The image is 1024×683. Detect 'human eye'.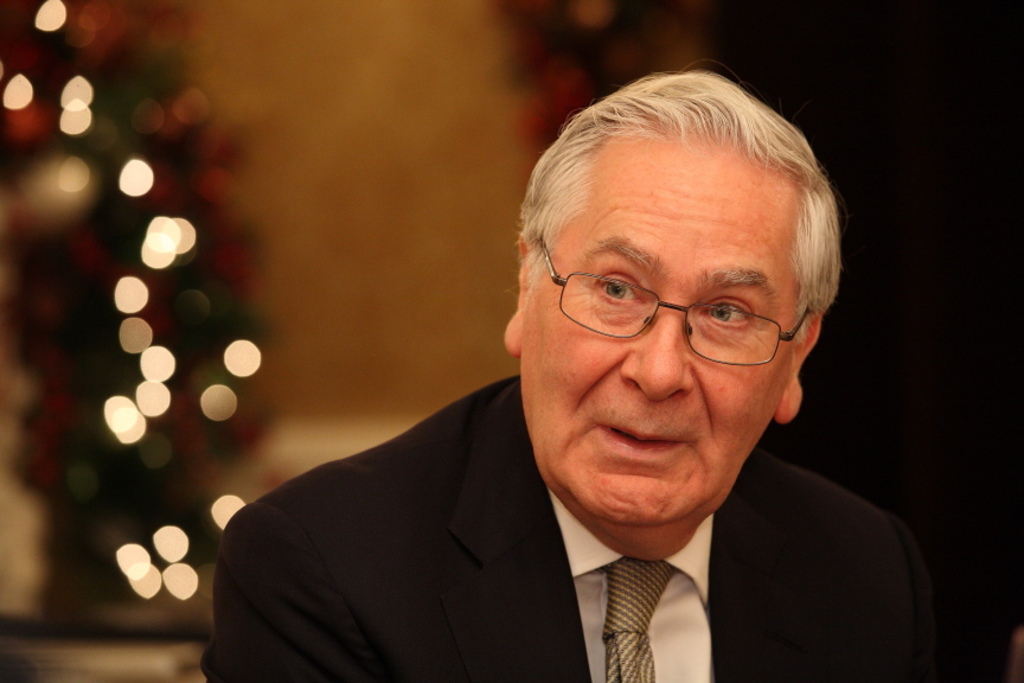
Detection: x1=698, y1=301, x2=749, y2=334.
